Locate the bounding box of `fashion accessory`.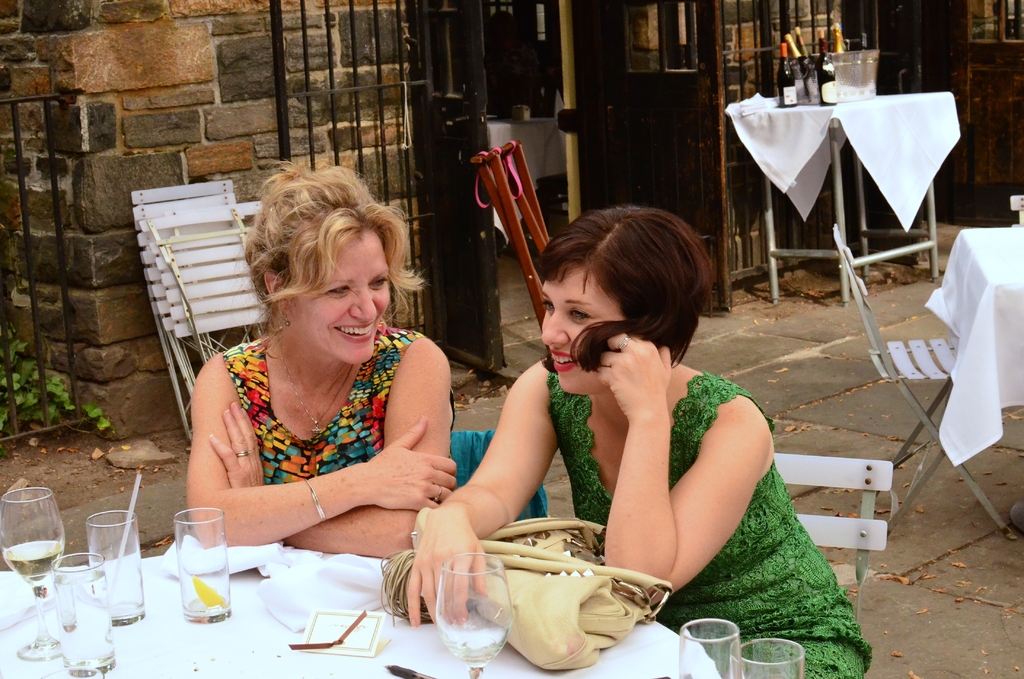
Bounding box: <region>619, 337, 628, 348</region>.
